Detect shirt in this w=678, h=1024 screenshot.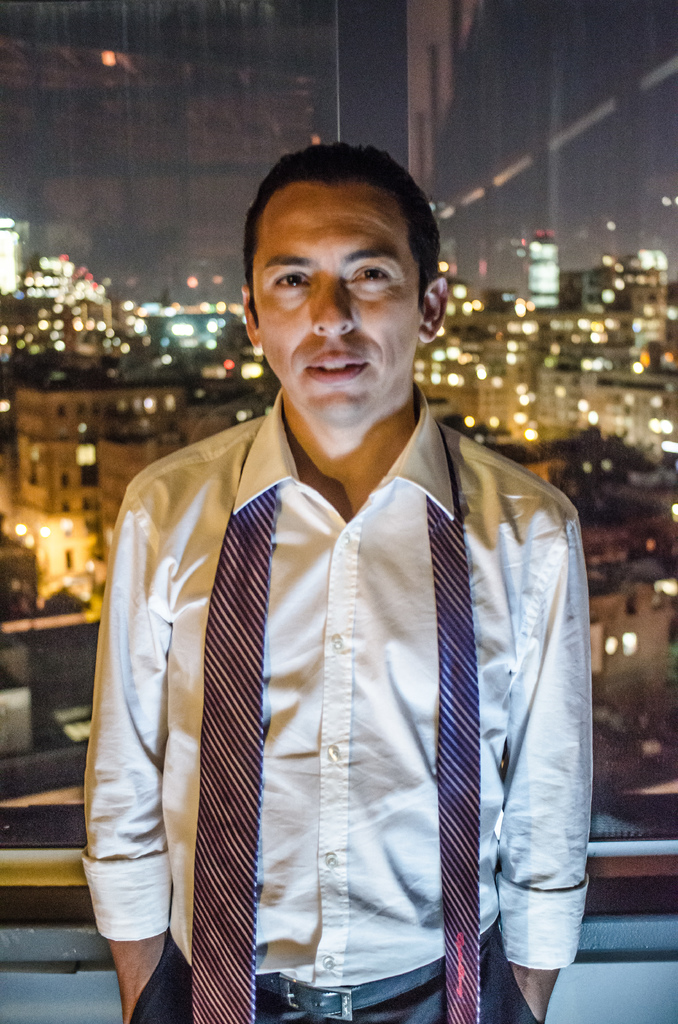
Detection: (x1=80, y1=386, x2=595, y2=995).
